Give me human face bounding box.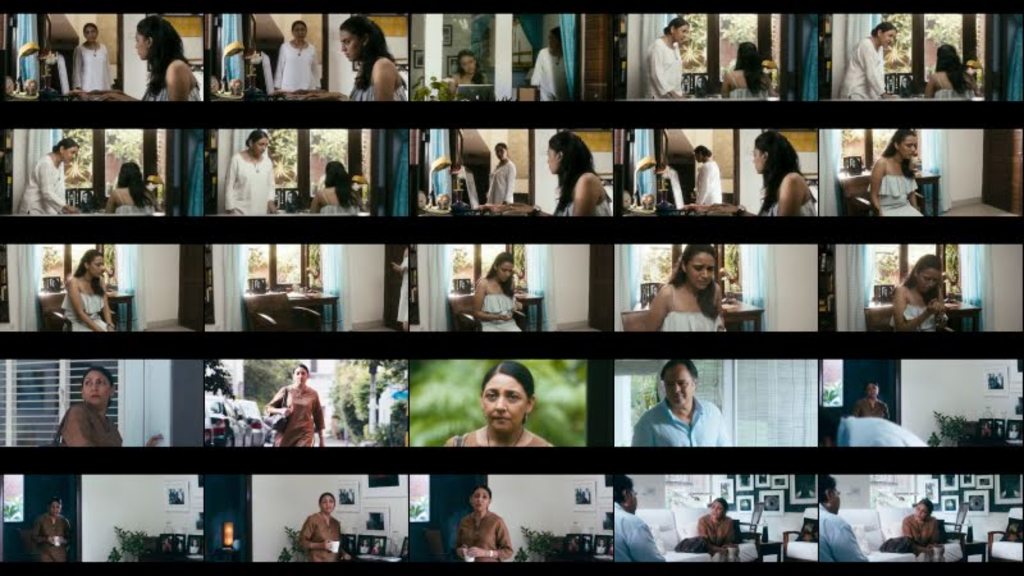
<box>879,28,897,45</box>.
